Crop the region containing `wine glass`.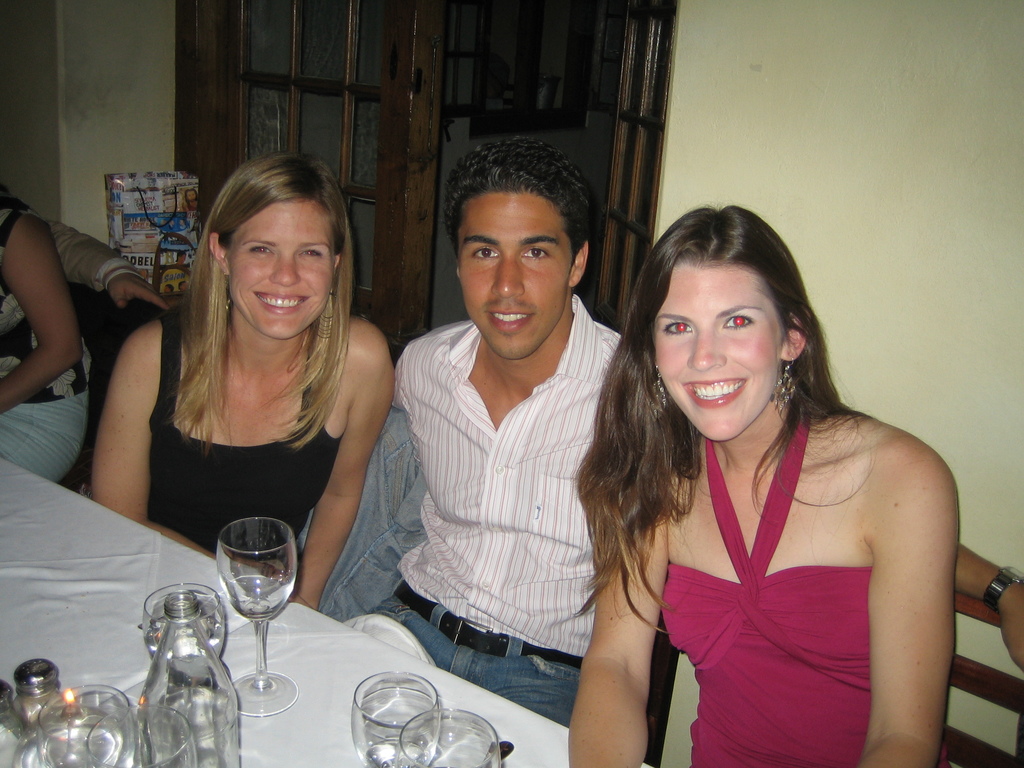
Crop region: <bbox>350, 675, 440, 767</bbox>.
